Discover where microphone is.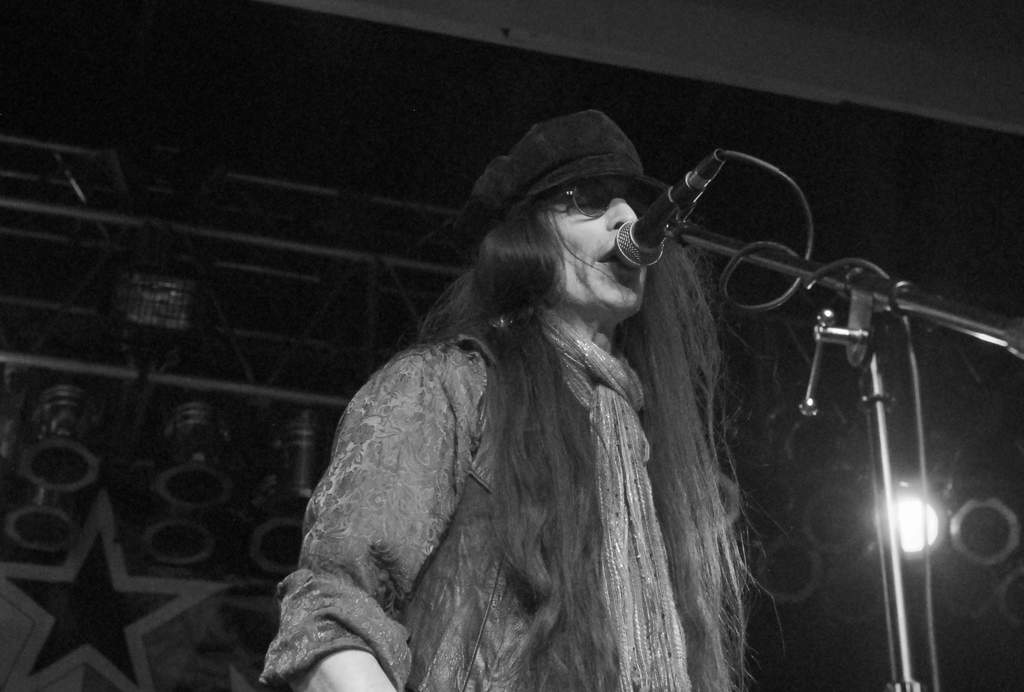
Discovered at 623,168,719,254.
